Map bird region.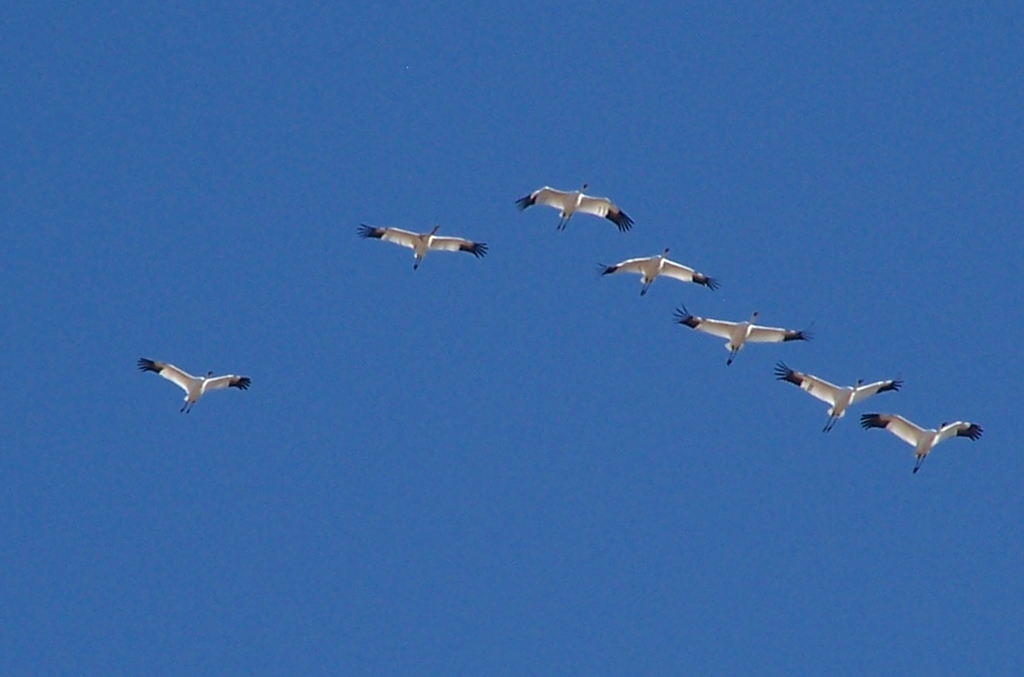
Mapped to (left=120, top=357, right=260, bottom=412).
